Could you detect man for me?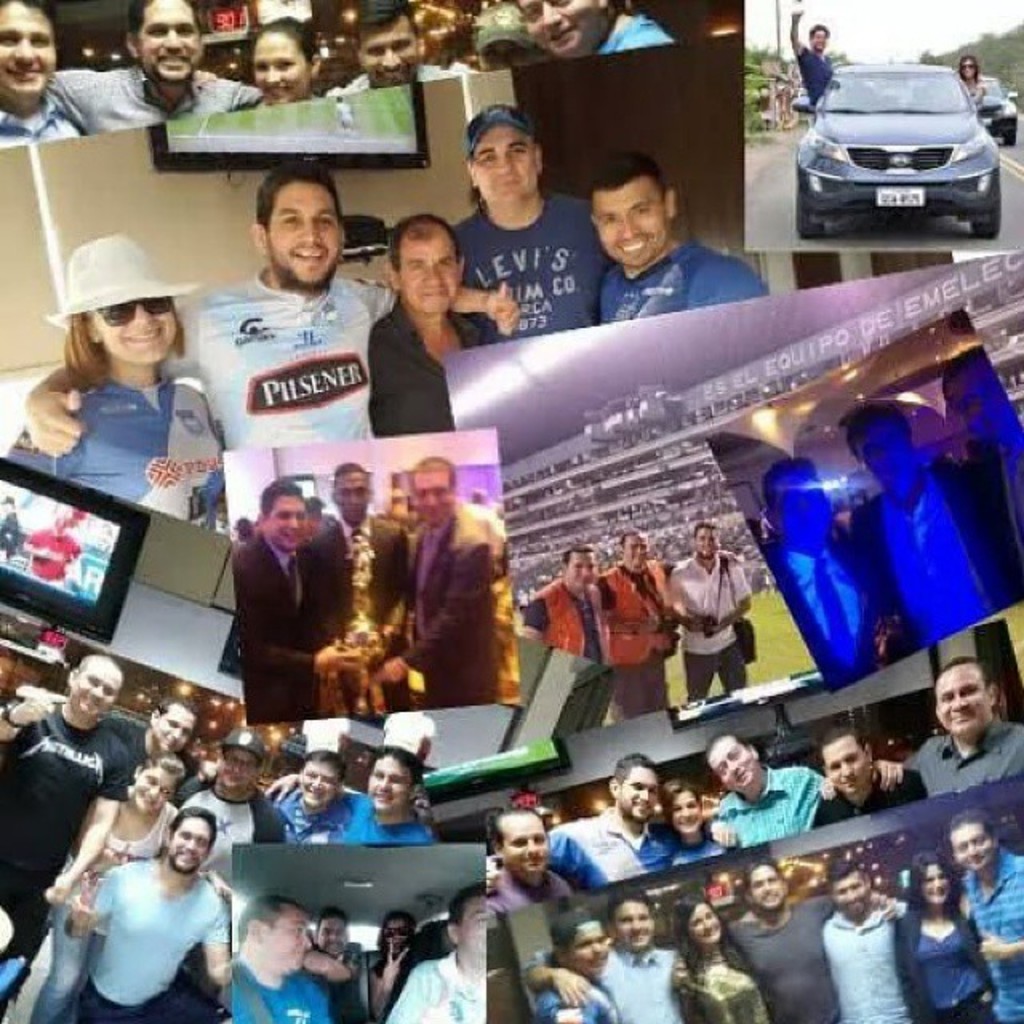
Detection result: {"x1": 312, "y1": 450, "x2": 419, "y2": 714}.
